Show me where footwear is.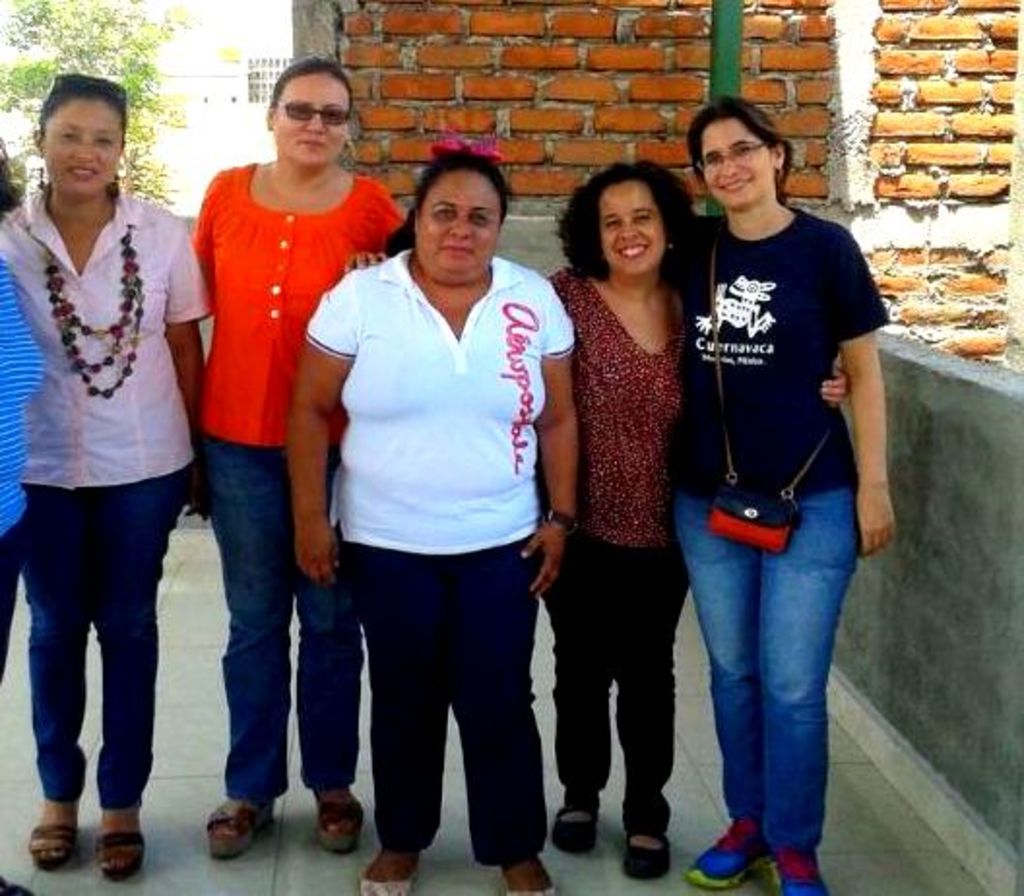
footwear is at detection(320, 797, 368, 846).
